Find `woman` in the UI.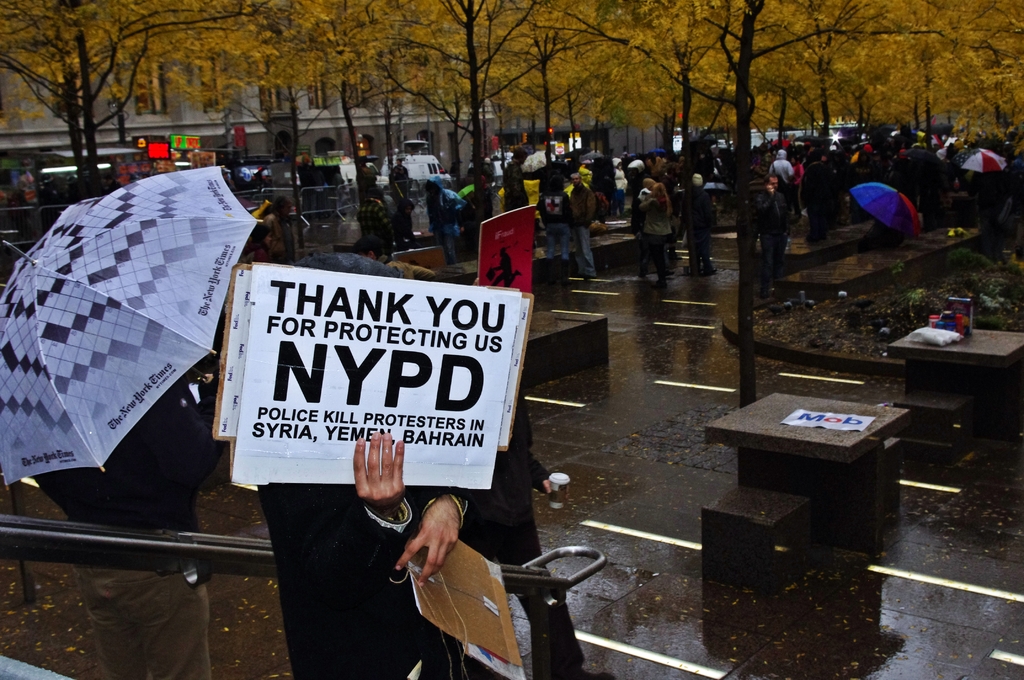
UI element at (left=638, top=183, right=677, bottom=293).
